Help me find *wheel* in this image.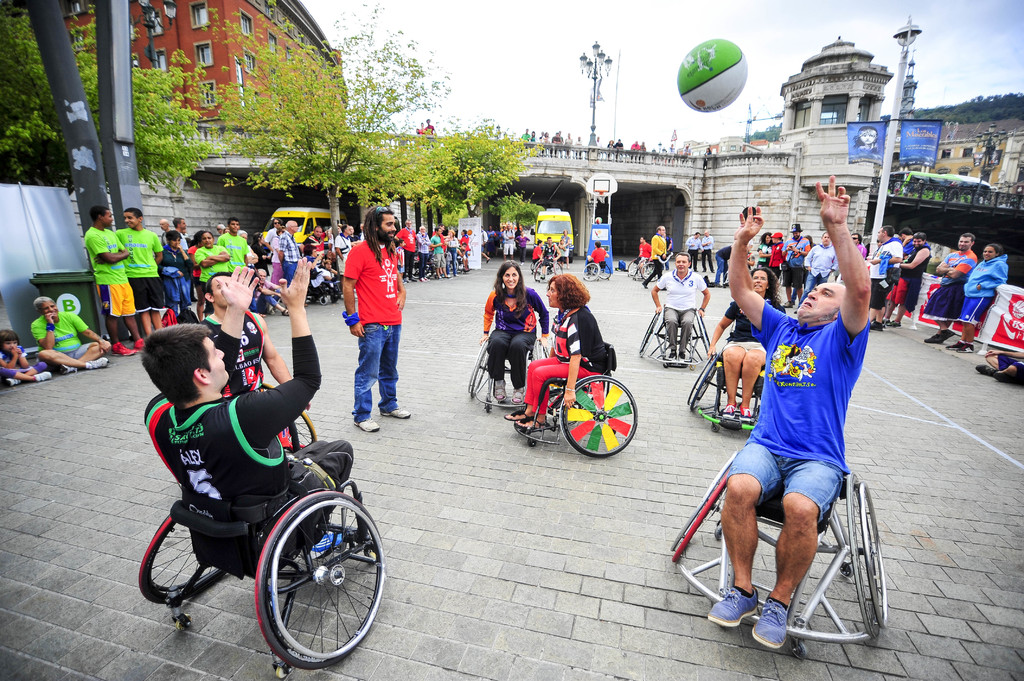
Found it: 675/454/735/553.
